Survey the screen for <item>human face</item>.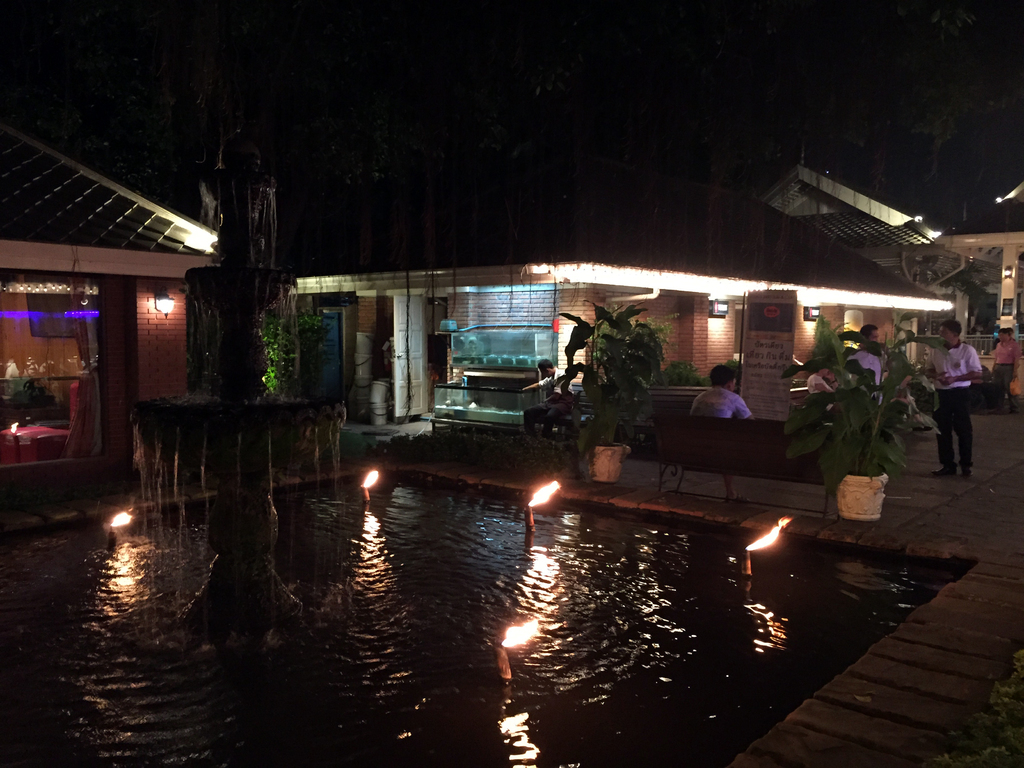
Survey found: [x1=865, y1=323, x2=883, y2=348].
